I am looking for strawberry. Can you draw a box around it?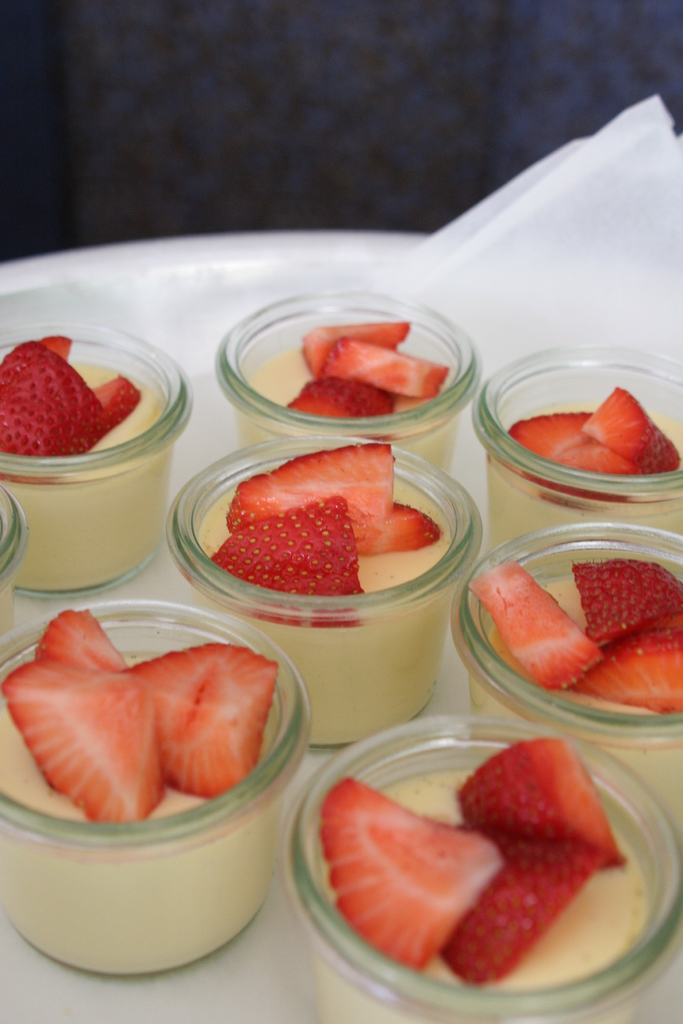
Sure, the bounding box is x1=296 y1=314 x2=417 y2=379.
